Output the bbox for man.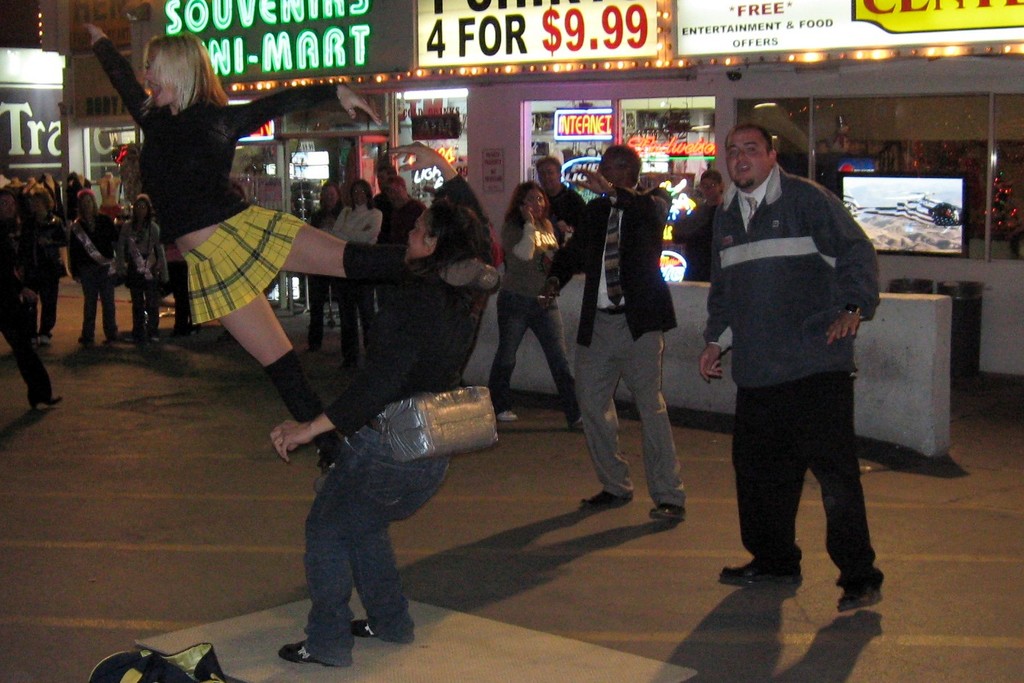
<region>304, 179, 360, 356</region>.
